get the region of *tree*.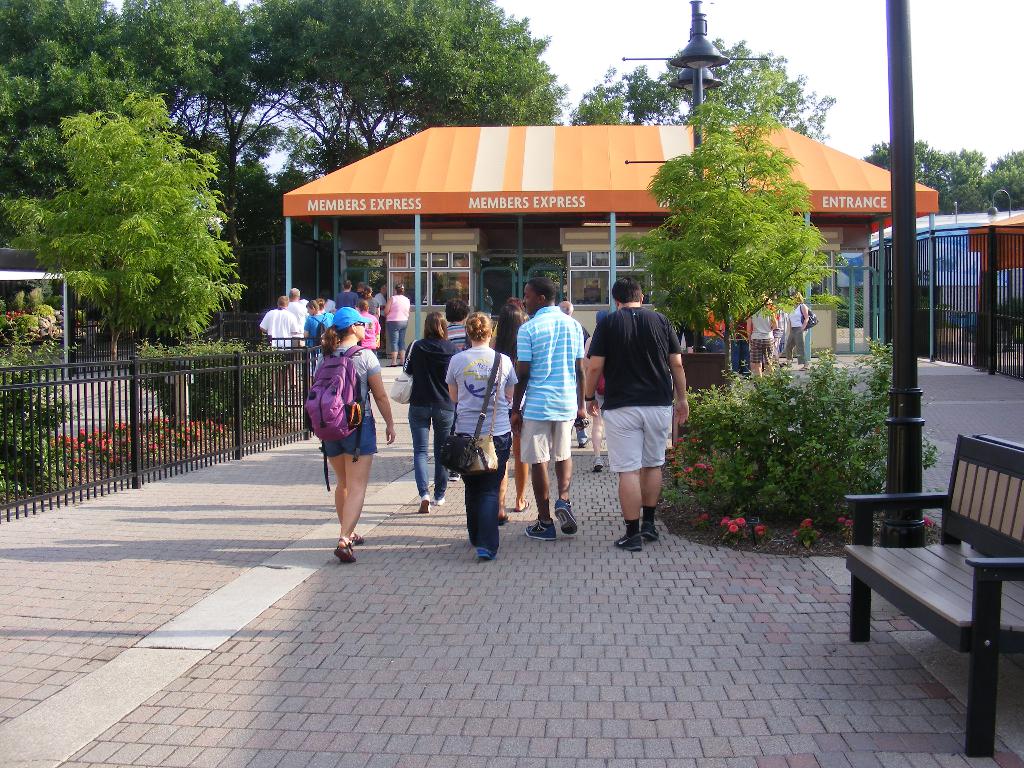
bbox(236, 117, 352, 306).
